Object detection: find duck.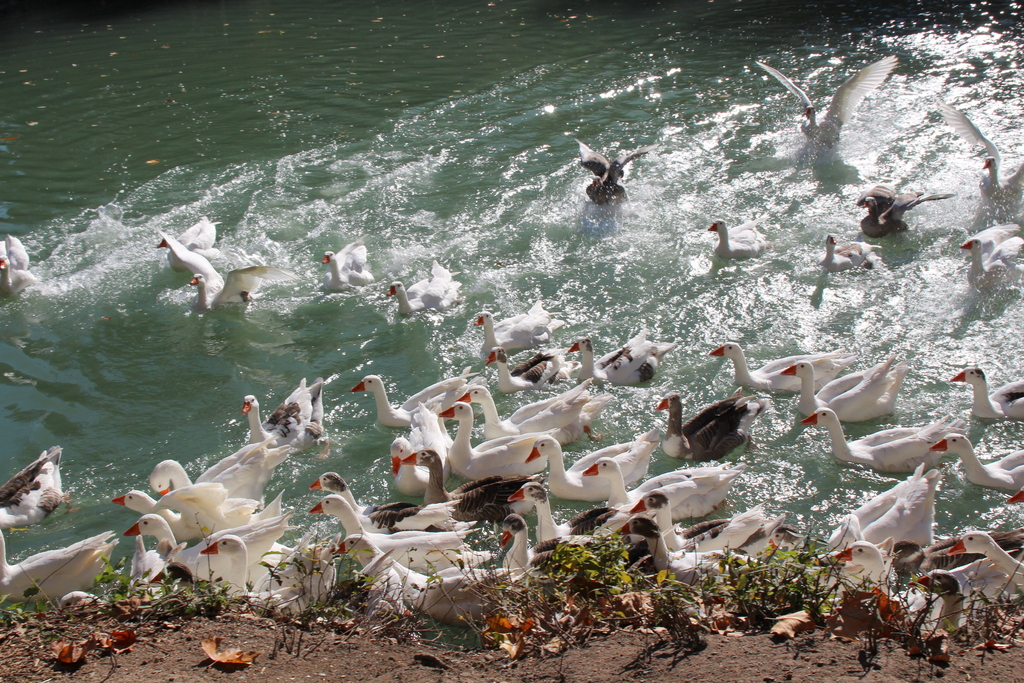
l=786, t=364, r=917, b=430.
